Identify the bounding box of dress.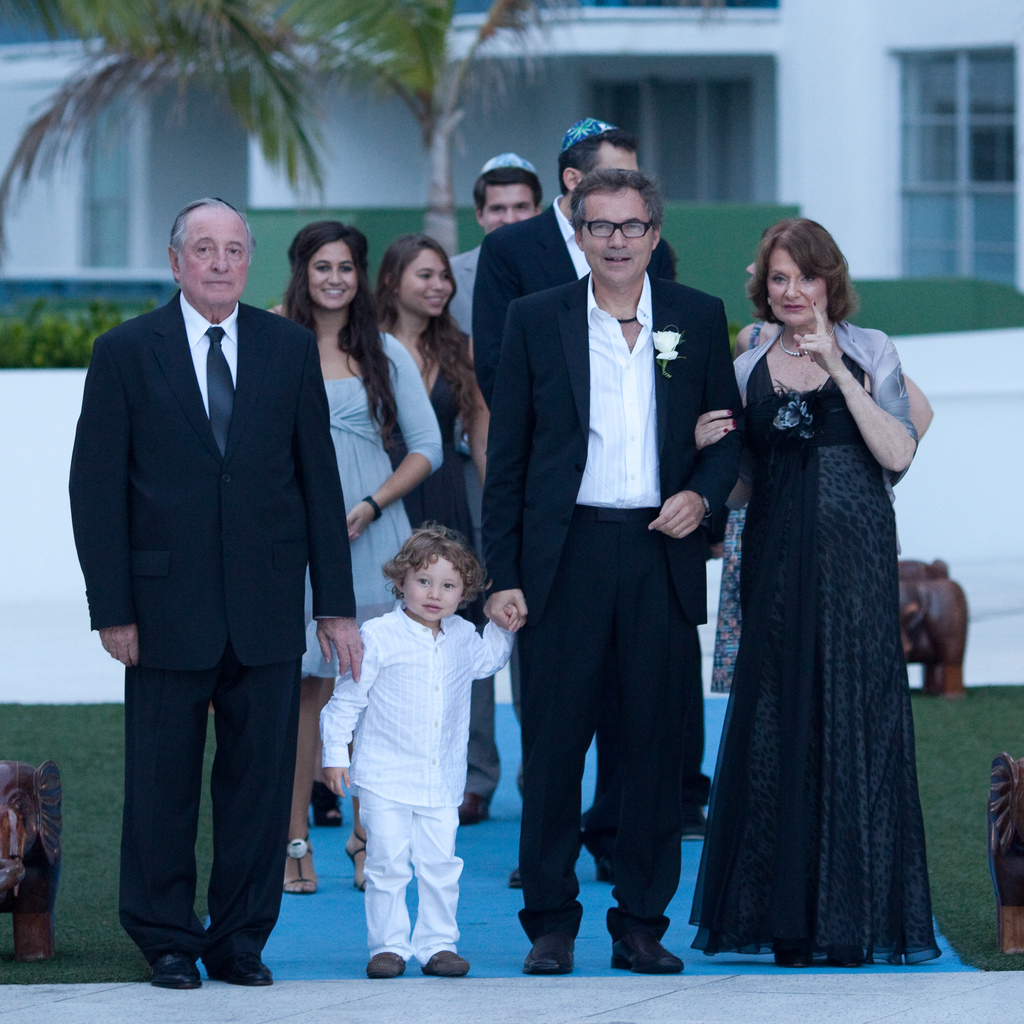
left=296, top=331, right=442, bottom=674.
